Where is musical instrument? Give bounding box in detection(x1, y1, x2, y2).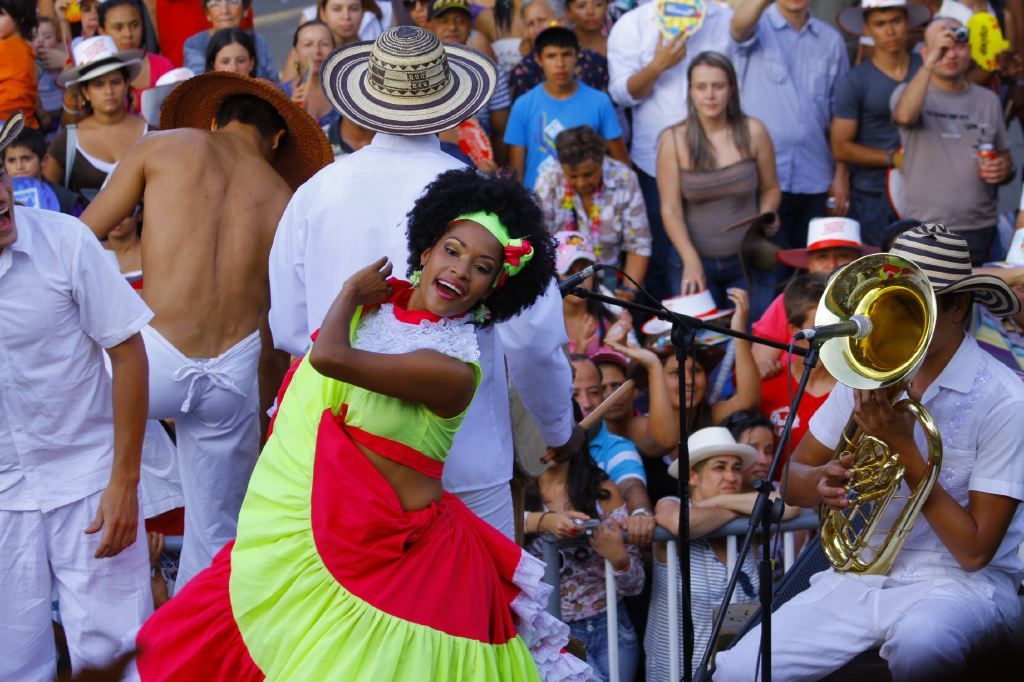
detection(503, 317, 565, 502).
